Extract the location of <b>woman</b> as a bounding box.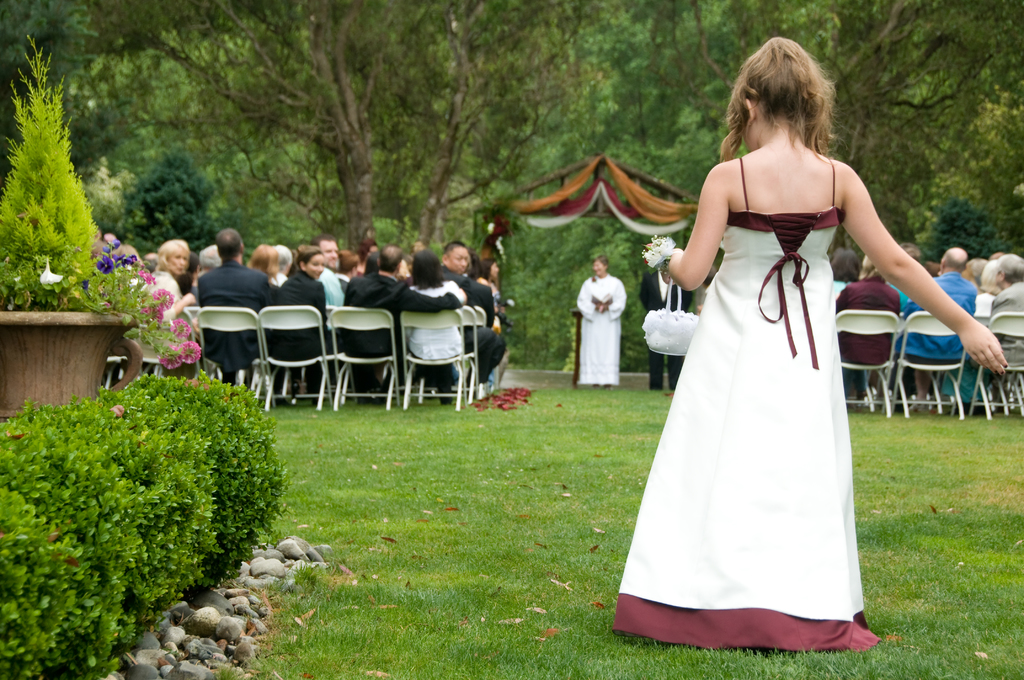
<bbox>616, 40, 929, 664</bbox>.
